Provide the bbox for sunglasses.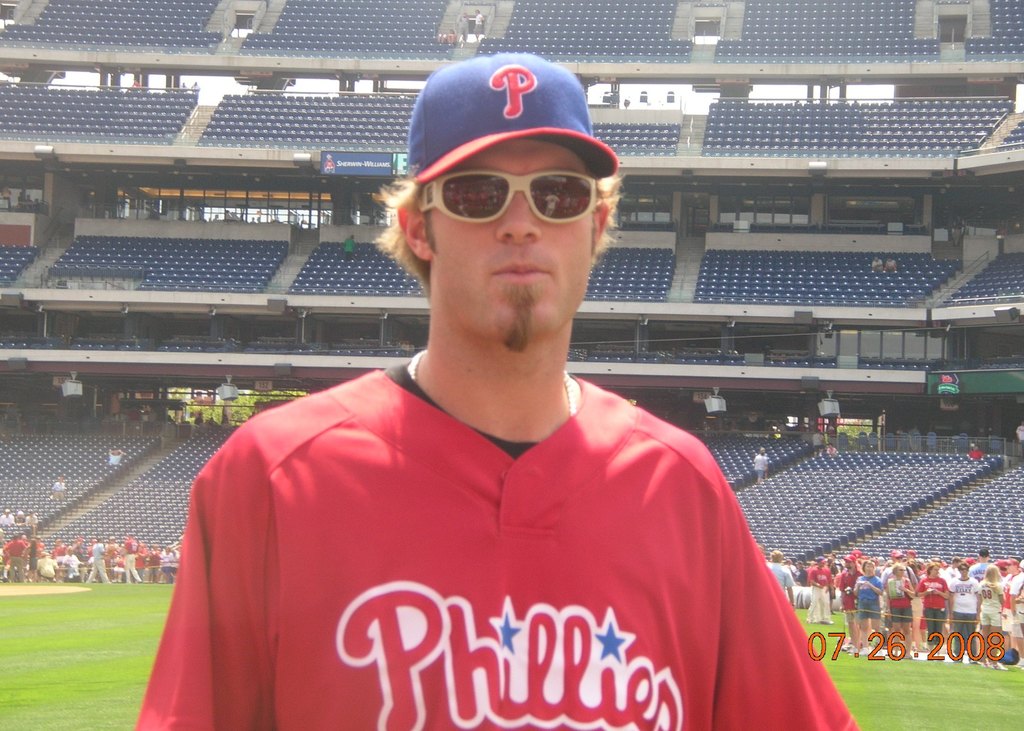
1006/565/1011/567.
